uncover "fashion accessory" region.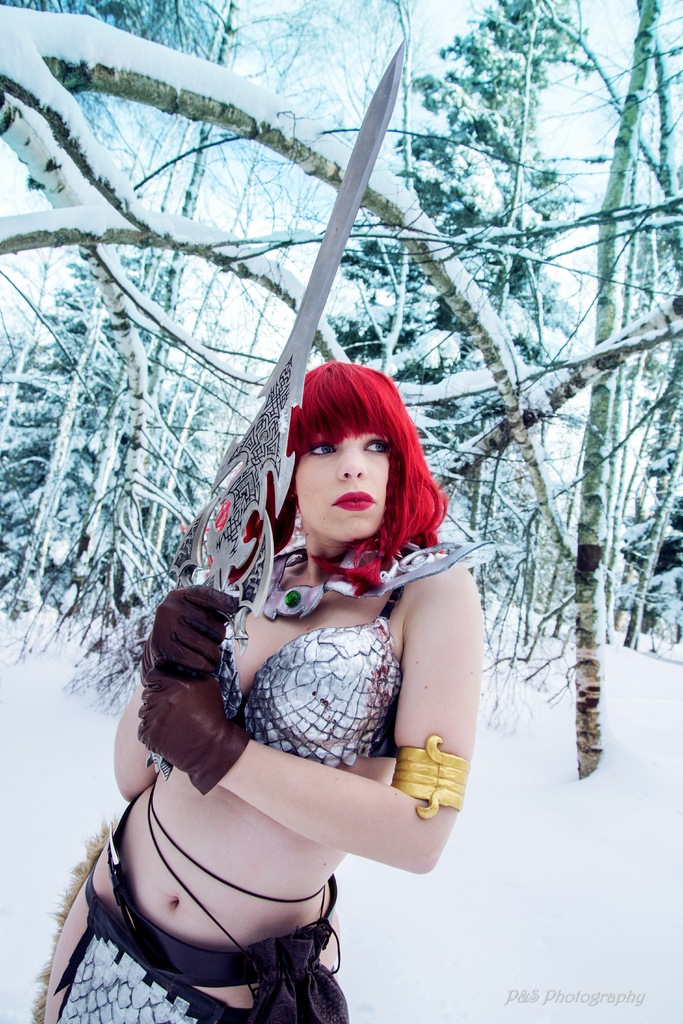
Uncovered: (255,542,483,622).
